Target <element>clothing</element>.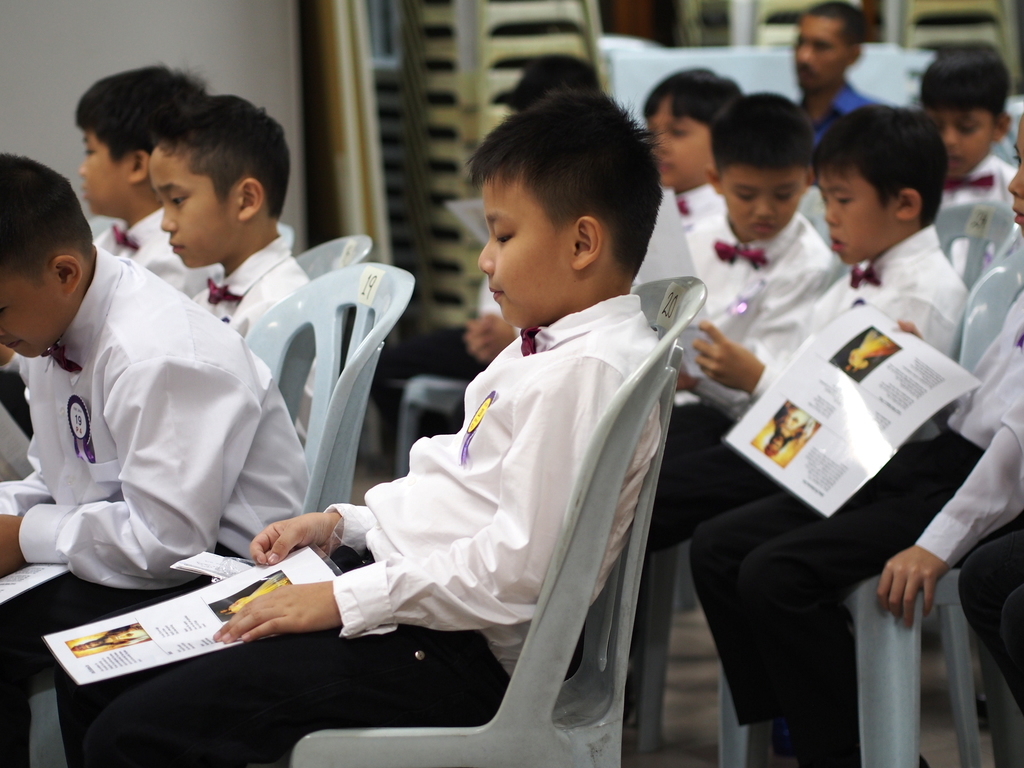
Target region: x1=794, y1=83, x2=876, y2=182.
